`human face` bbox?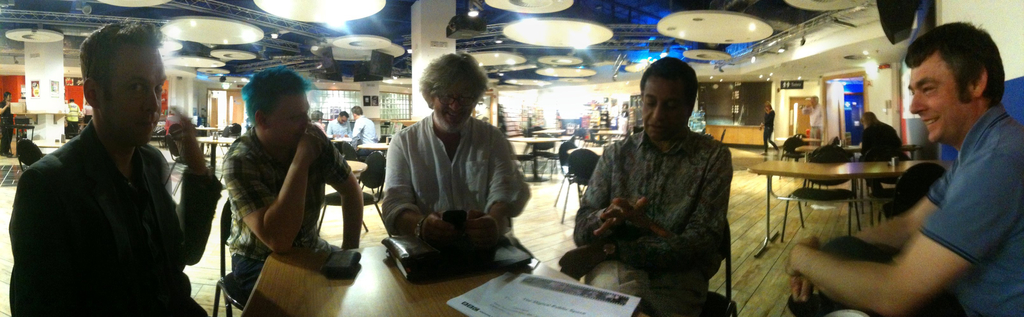
<bbox>99, 44, 165, 146</bbox>
